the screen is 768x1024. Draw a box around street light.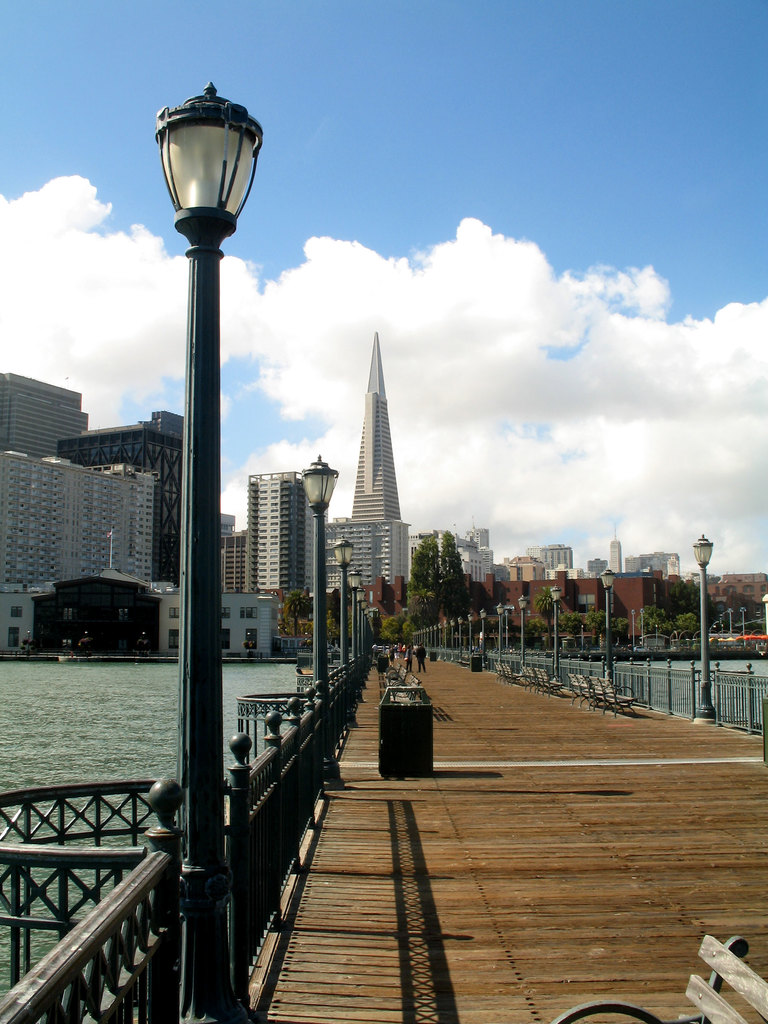
<box>637,609,644,648</box>.
